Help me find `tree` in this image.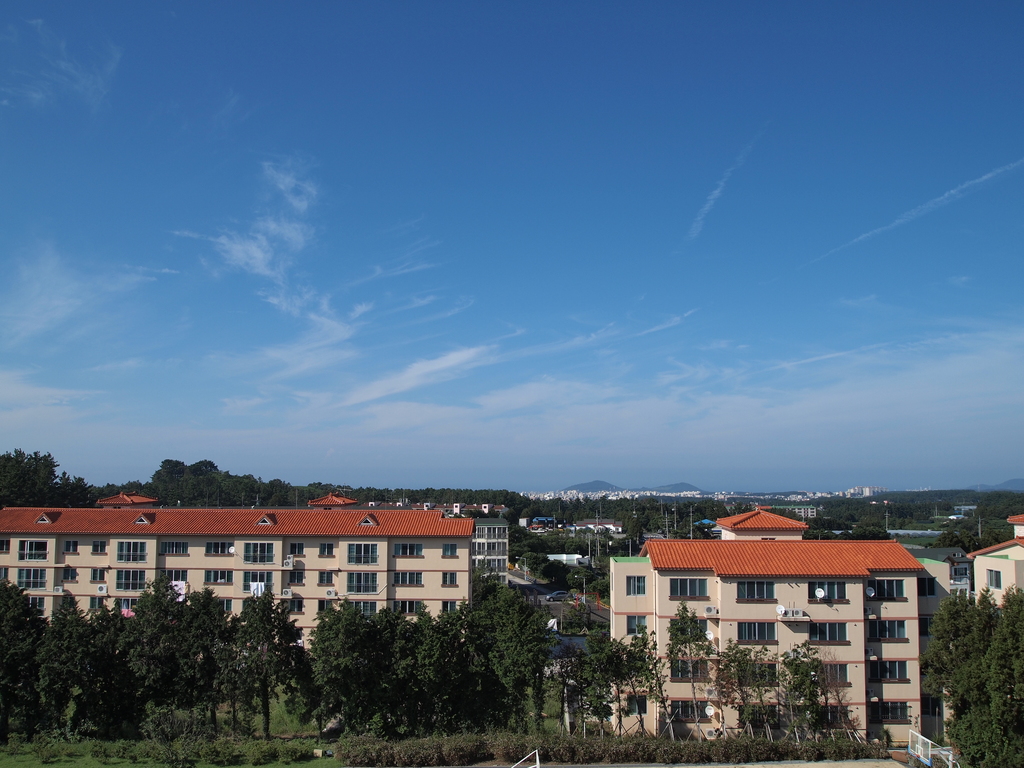
Found it: bbox=[513, 496, 567, 512].
